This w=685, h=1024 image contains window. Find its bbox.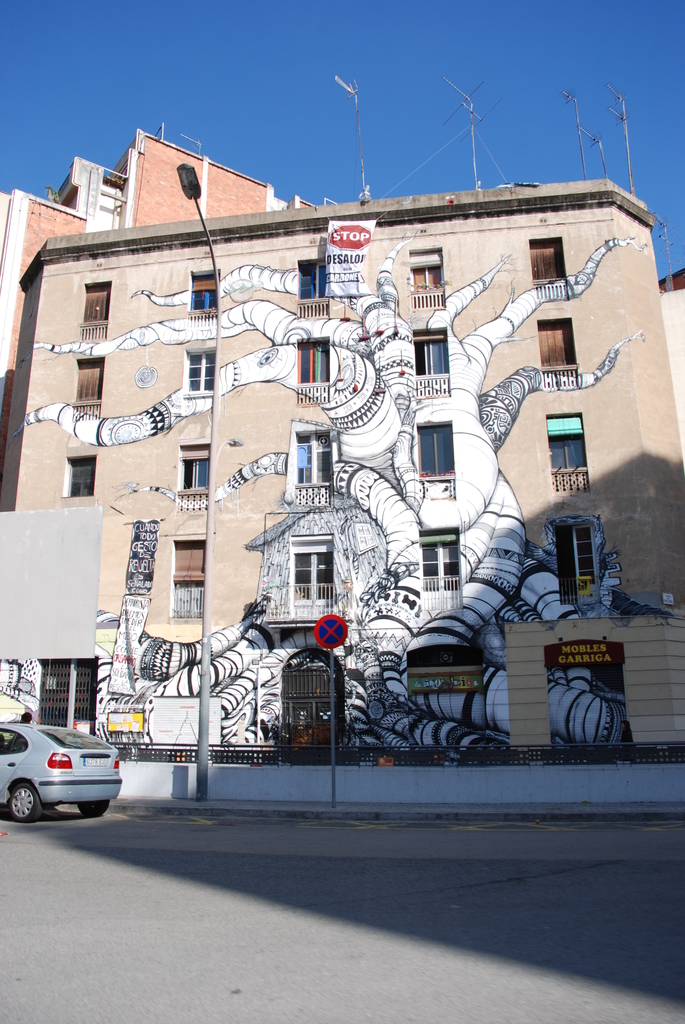
box(414, 333, 448, 376).
